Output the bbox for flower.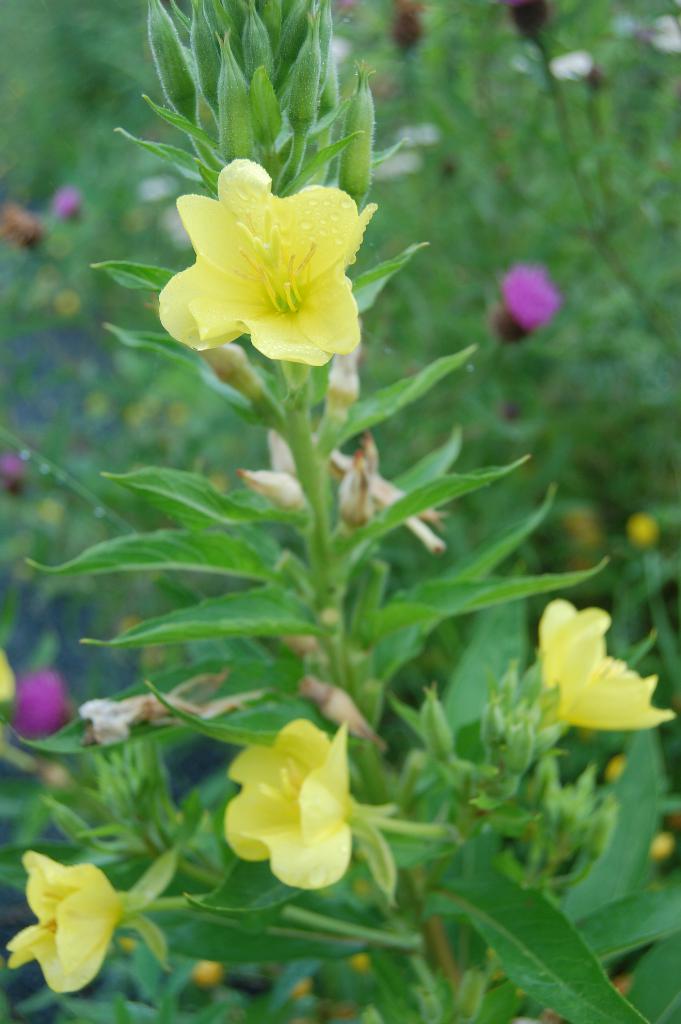
select_region(537, 599, 678, 728).
